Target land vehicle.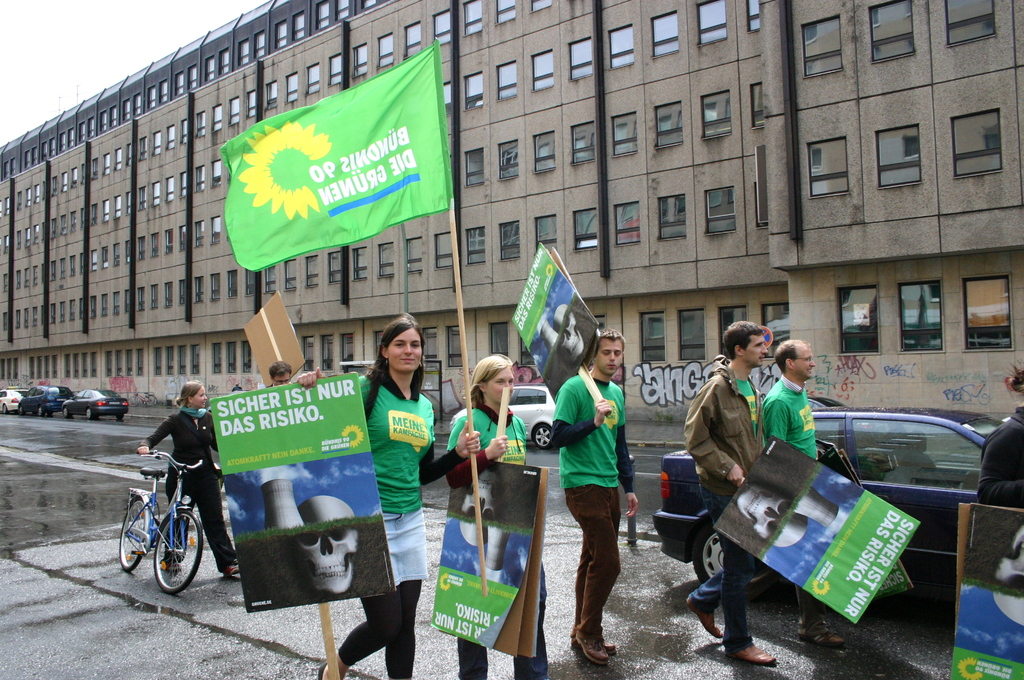
Target region: <bbox>12, 387, 72, 416</bbox>.
